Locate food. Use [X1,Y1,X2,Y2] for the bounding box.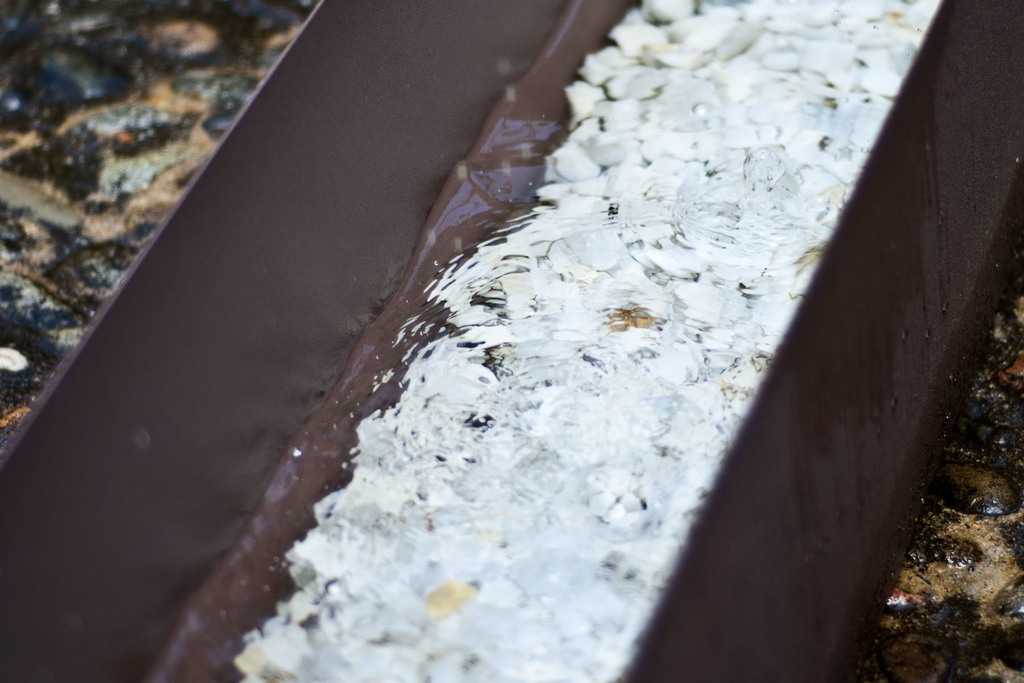
[0,0,1023,682].
